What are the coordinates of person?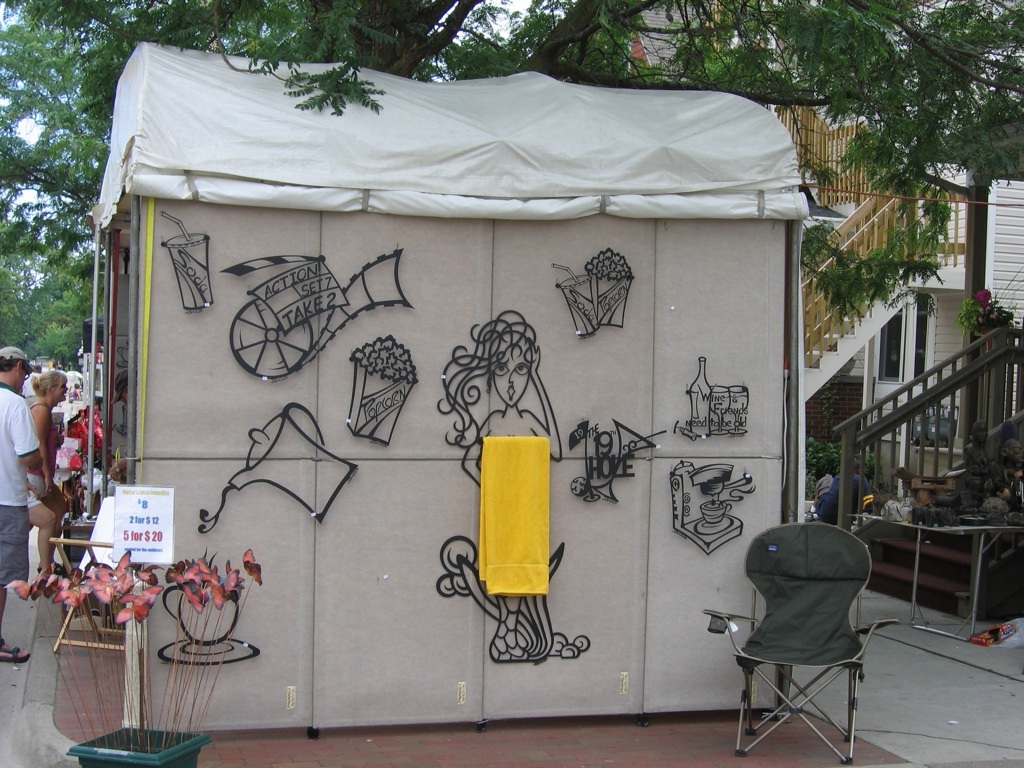
[0, 344, 47, 669].
